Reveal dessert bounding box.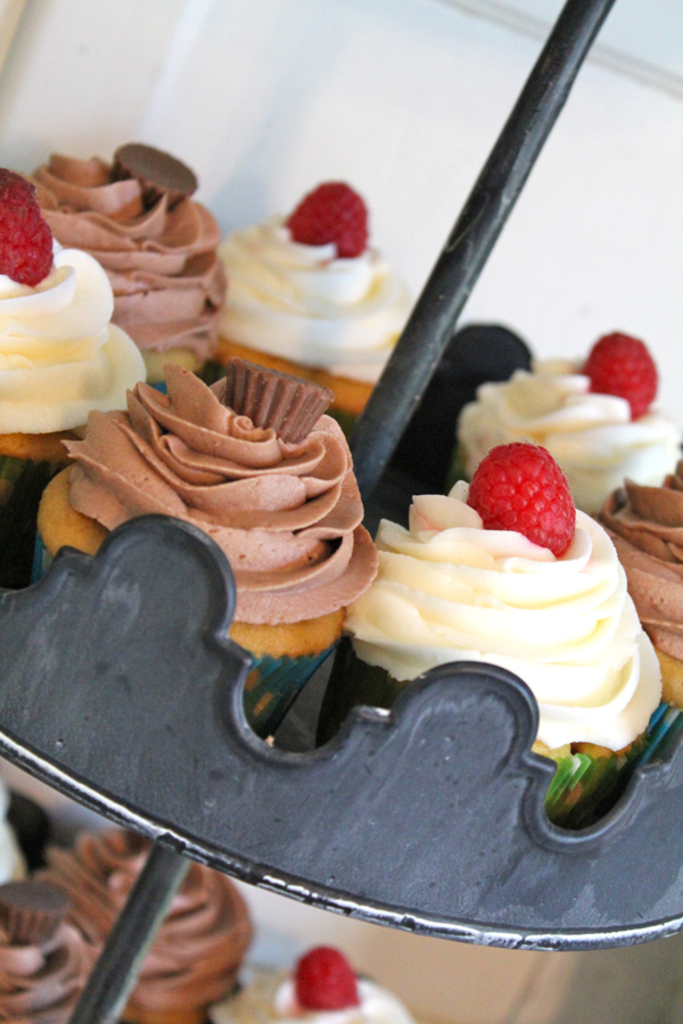
Revealed: 590,461,682,703.
